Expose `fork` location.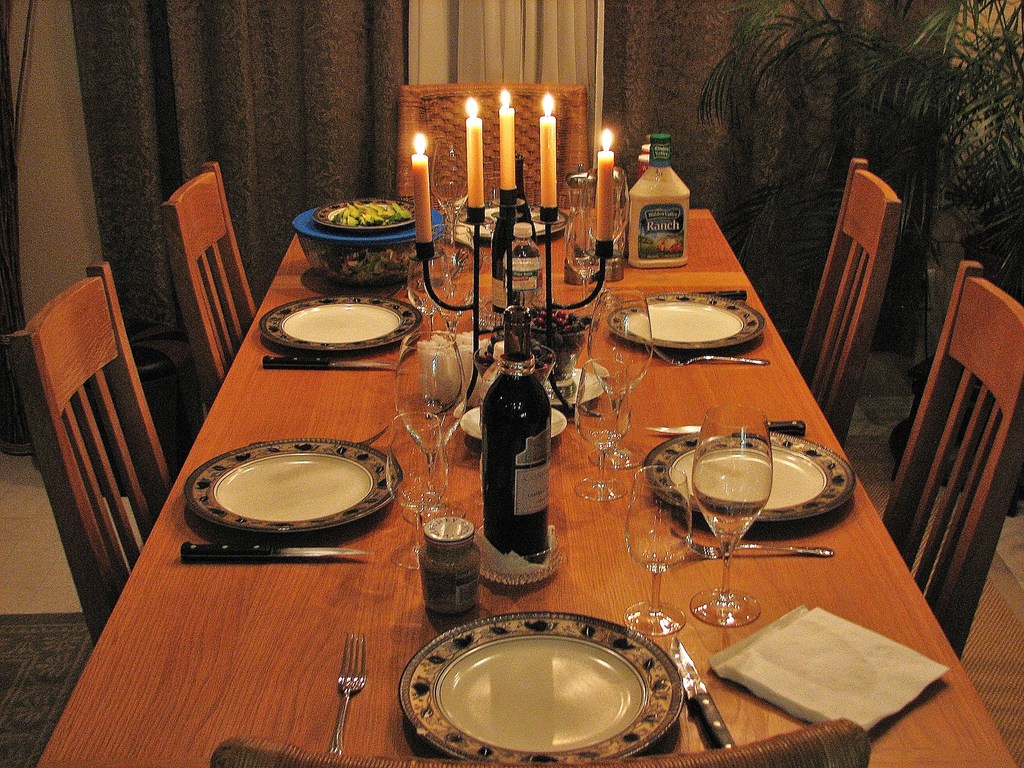
Exposed at [left=385, top=284, right=402, bottom=299].
